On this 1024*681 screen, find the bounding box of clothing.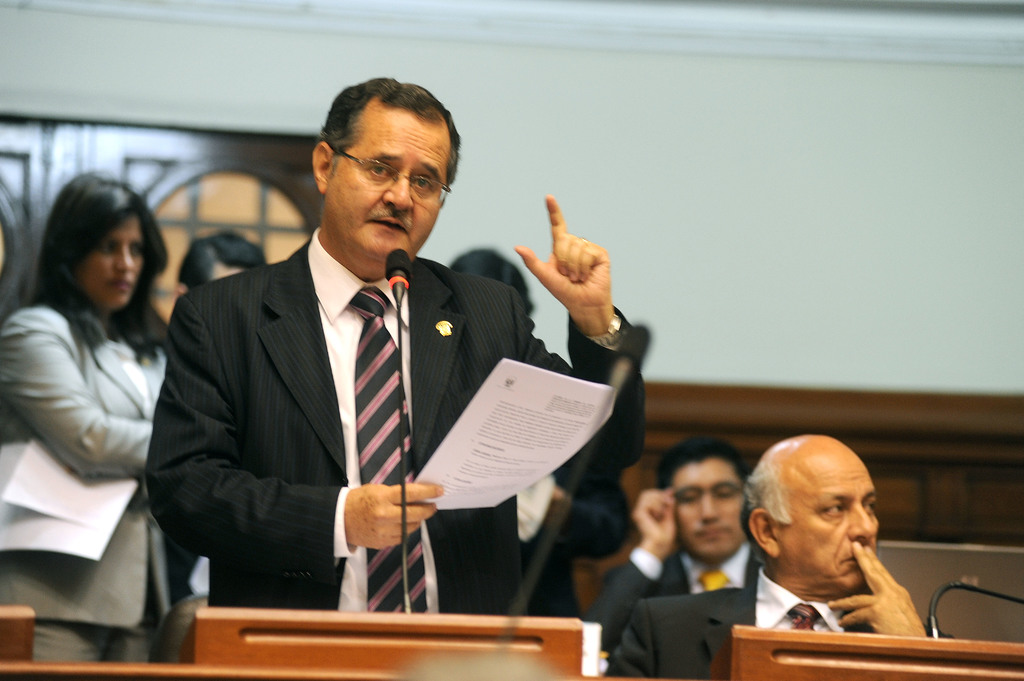
Bounding box: rect(150, 181, 568, 633).
